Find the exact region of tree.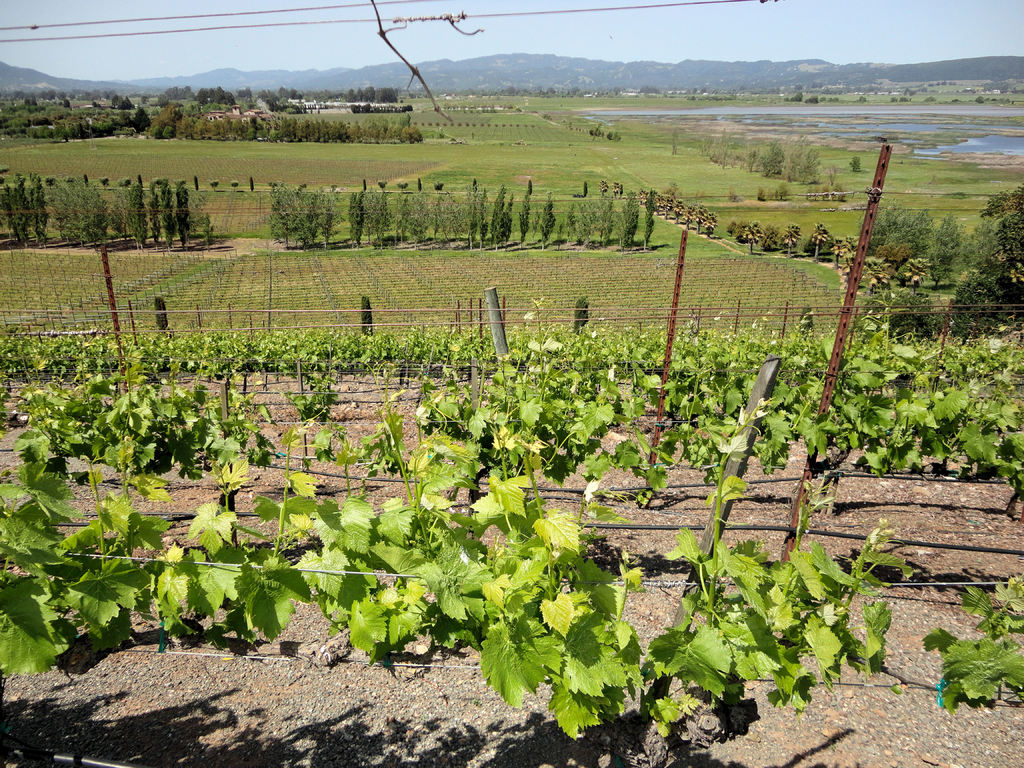
Exact region: bbox(161, 179, 174, 241).
